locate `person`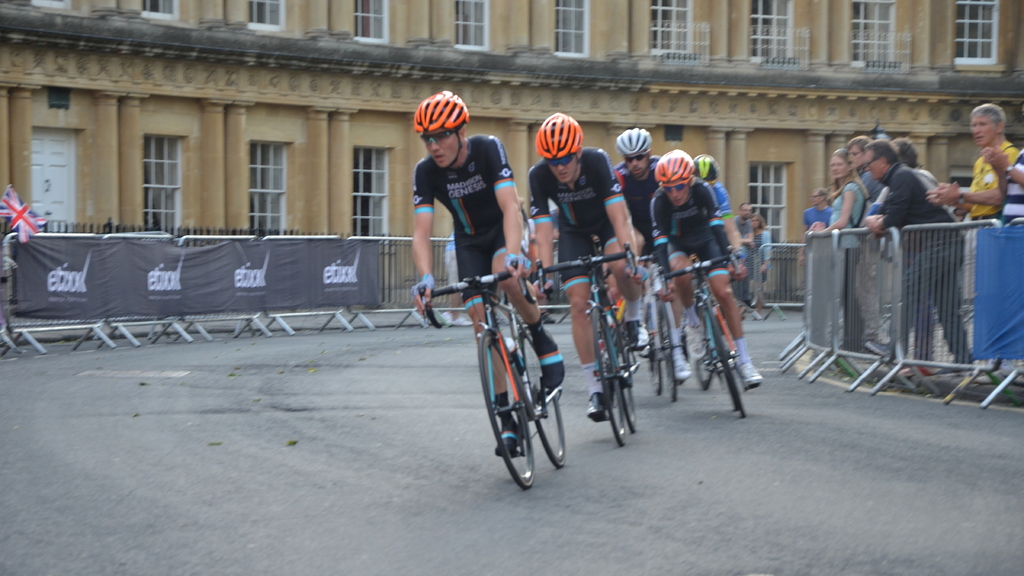
x1=690, y1=150, x2=748, y2=255
